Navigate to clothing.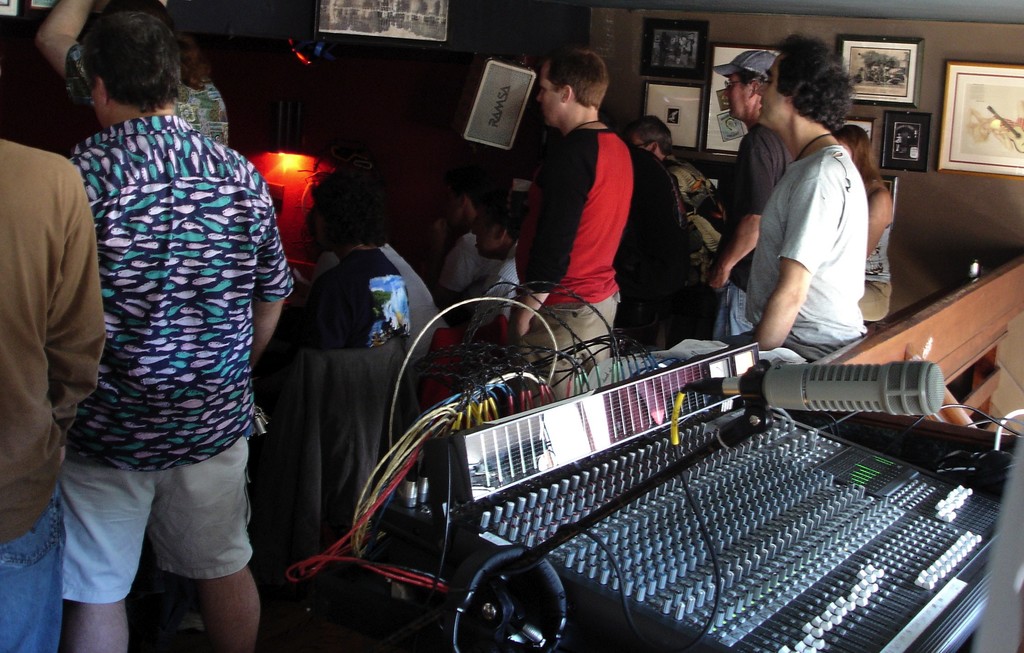
Navigation target: 606, 141, 689, 357.
